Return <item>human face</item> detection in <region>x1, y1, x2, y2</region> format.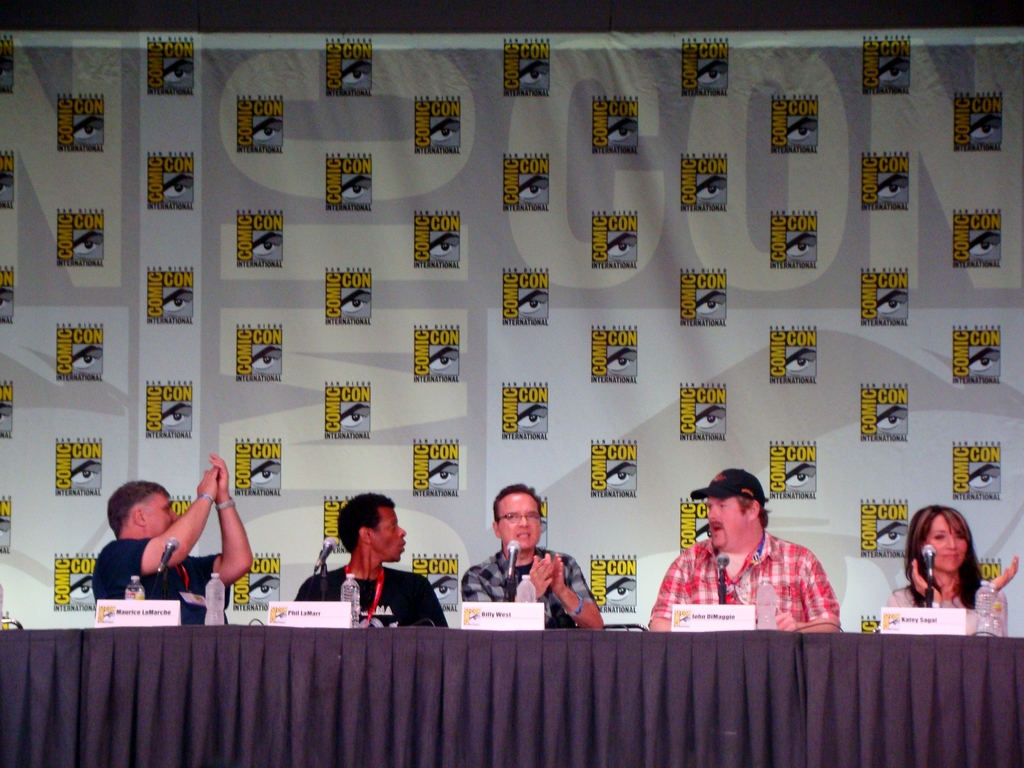
<region>370, 506, 408, 559</region>.
